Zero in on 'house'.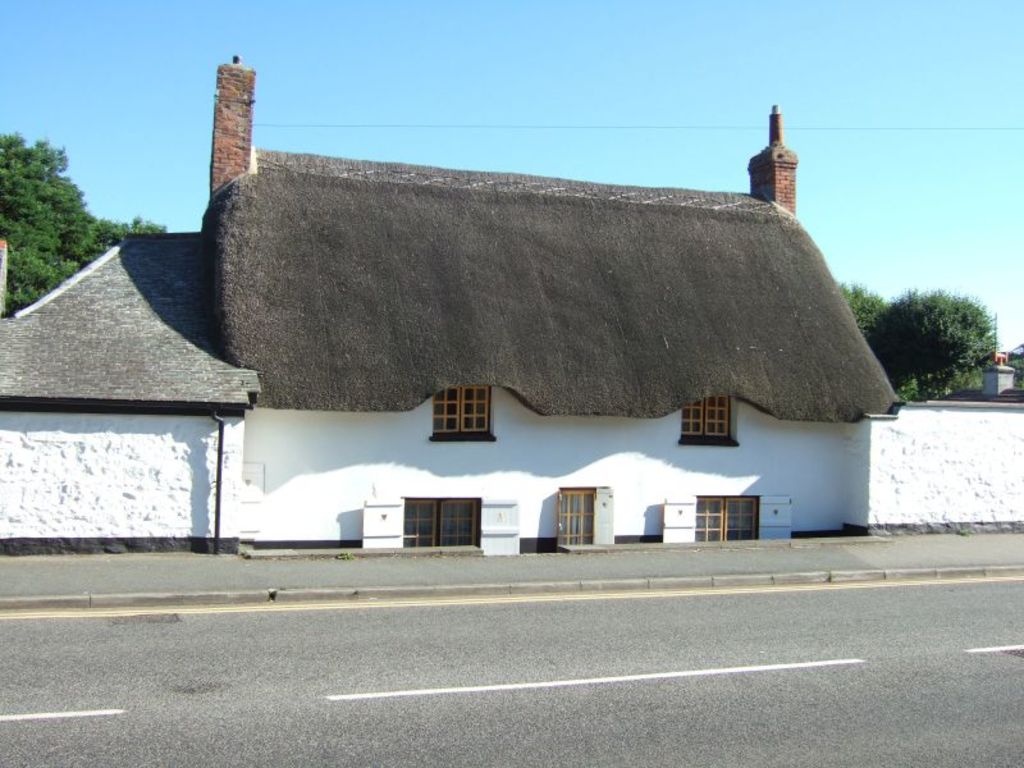
Zeroed in: bbox=[0, 55, 1023, 557].
